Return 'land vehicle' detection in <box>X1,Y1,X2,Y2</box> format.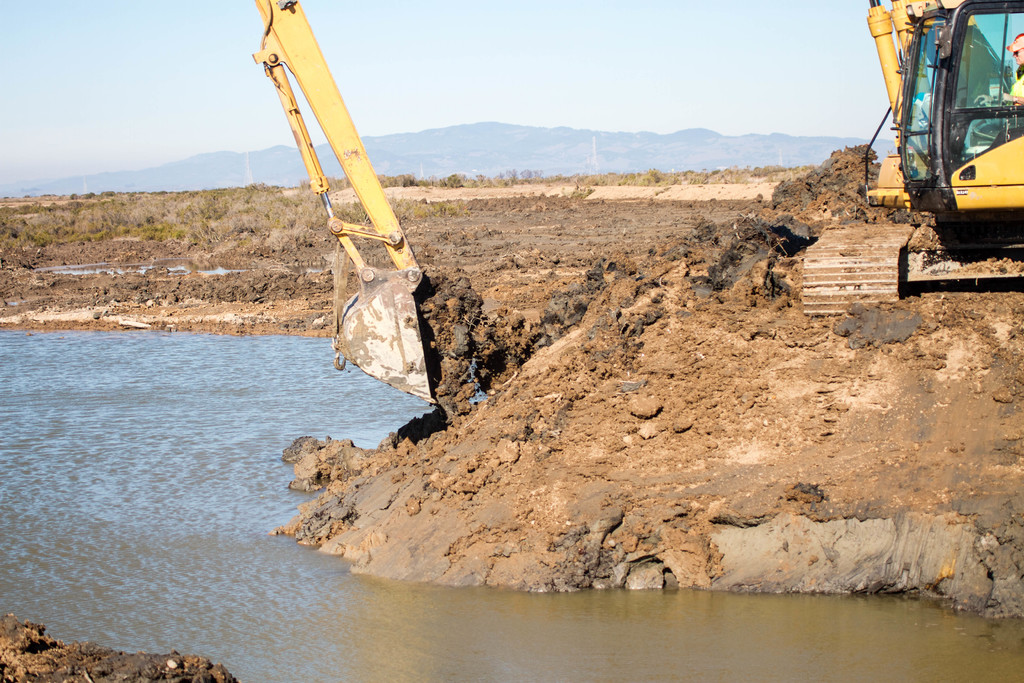
<box>246,0,1023,404</box>.
